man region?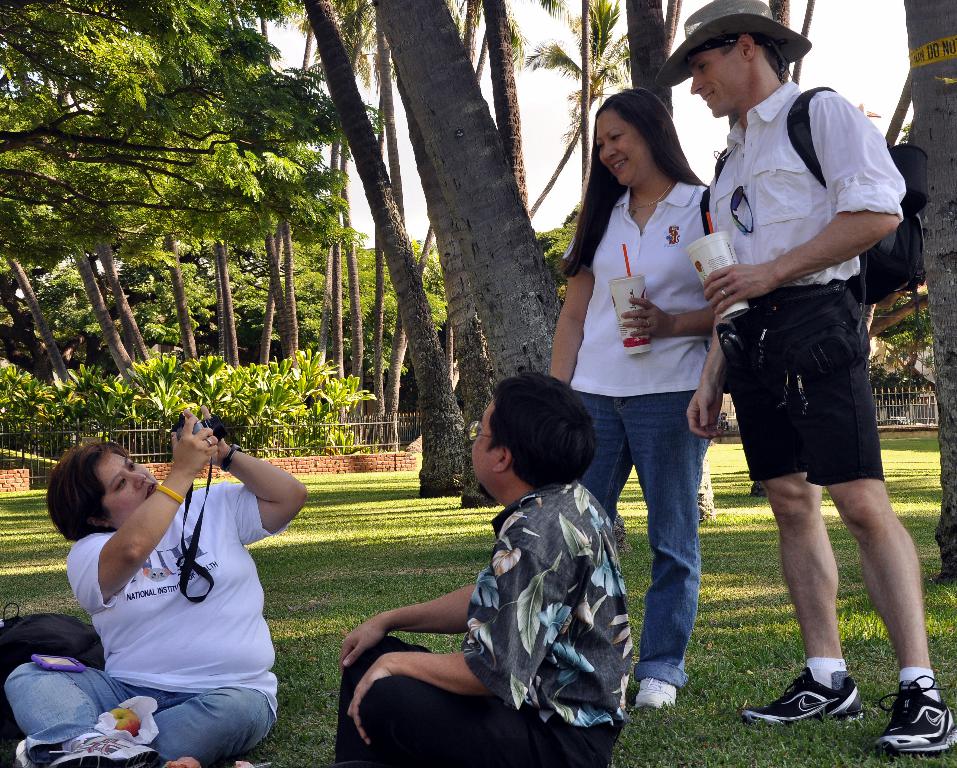
region(685, 15, 923, 694)
